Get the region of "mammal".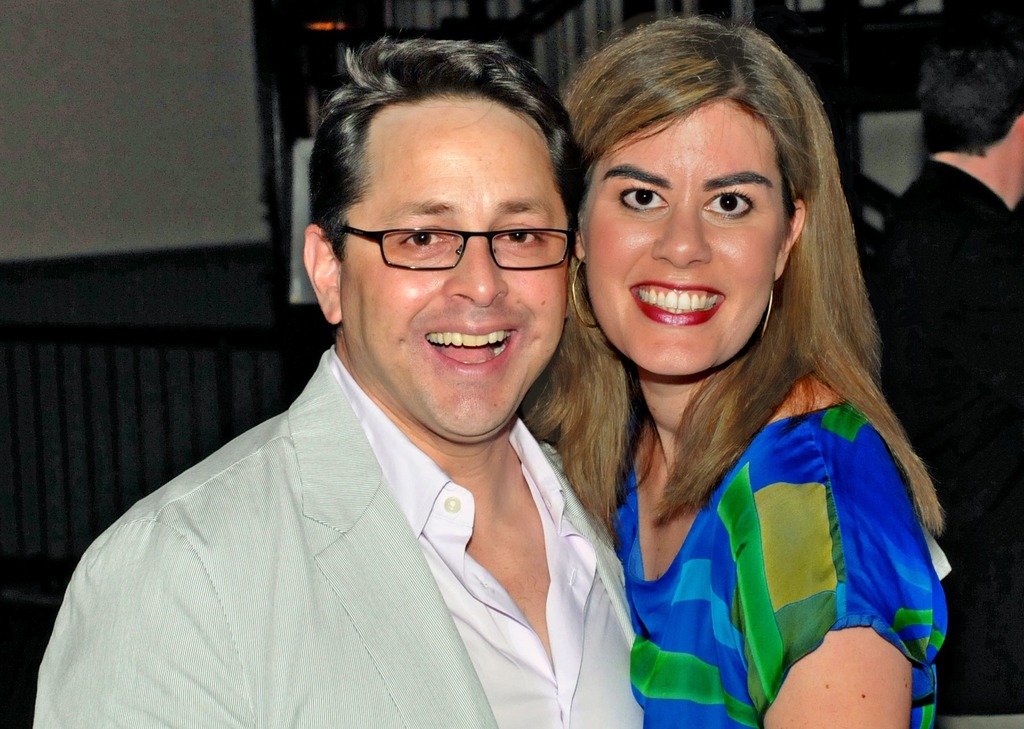
x1=506 y1=23 x2=968 y2=722.
